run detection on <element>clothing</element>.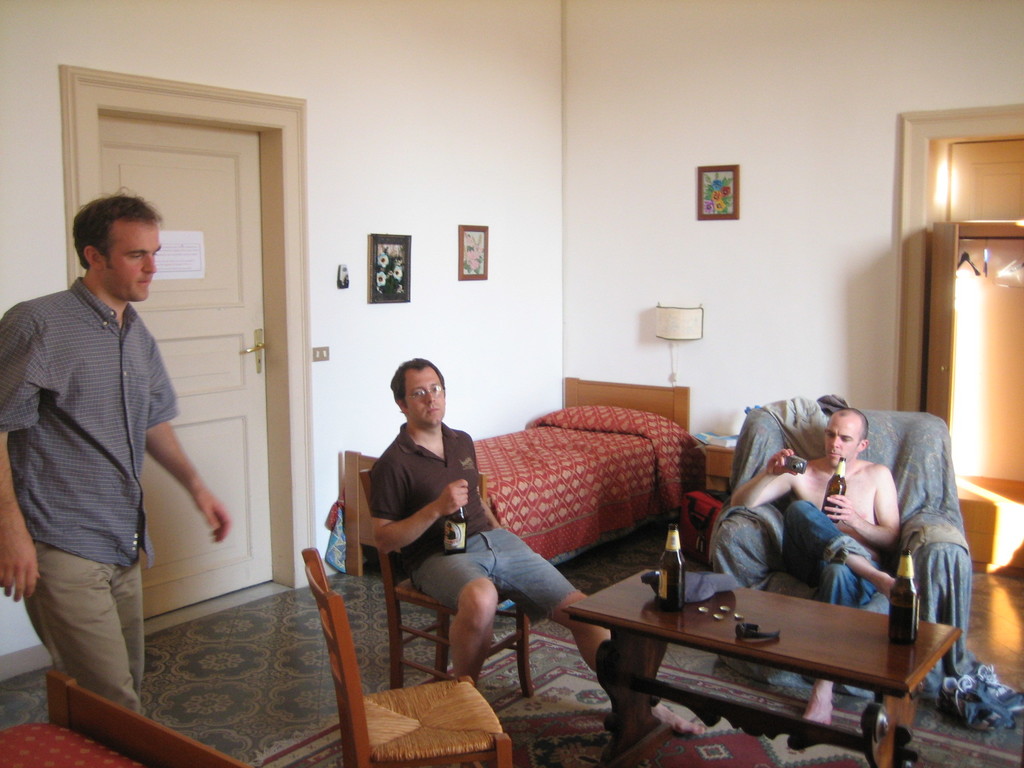
Result: 775 497 893 613.
